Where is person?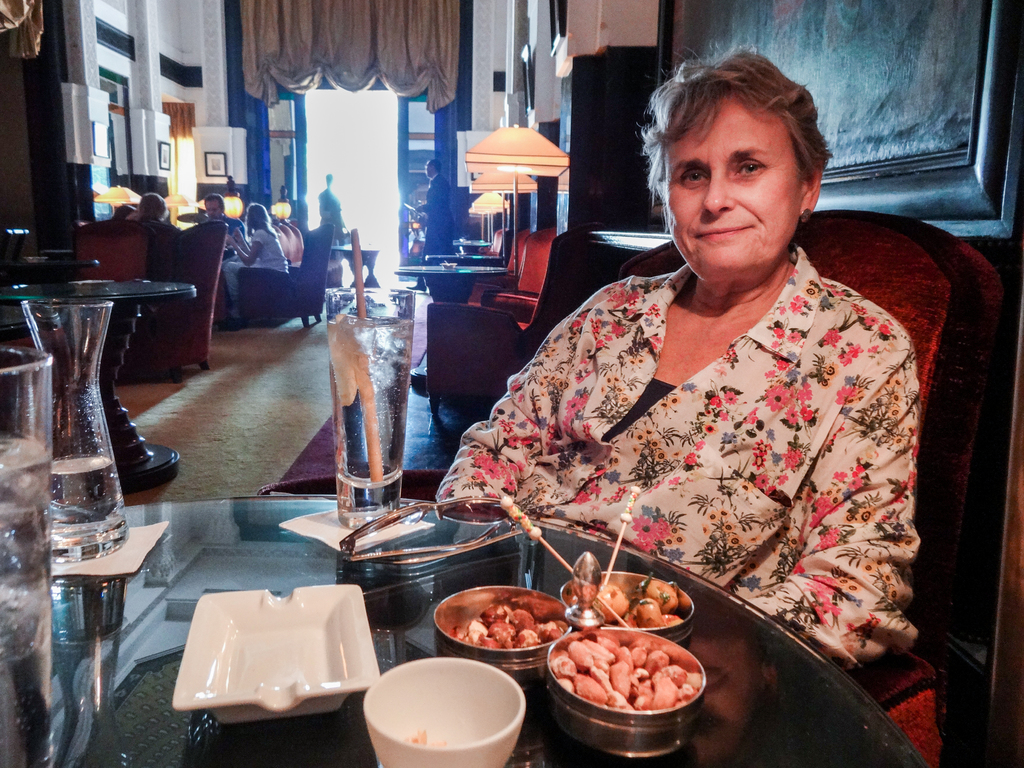
(left=198, top=192, right=244, bottom=273).
